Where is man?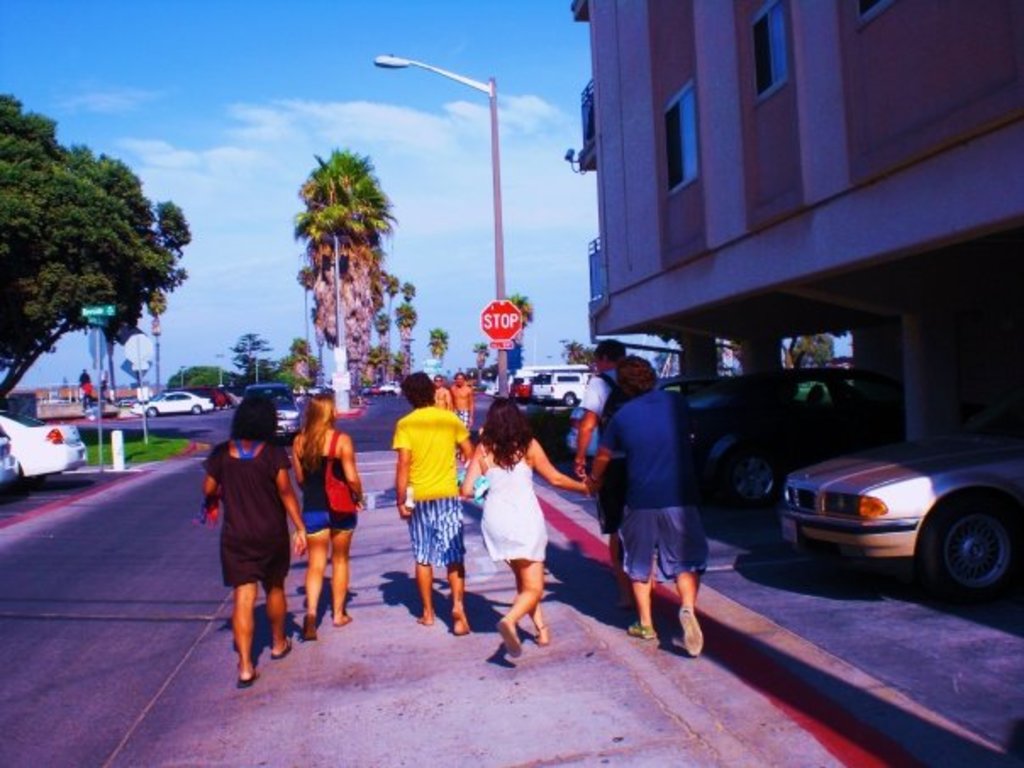
431/370/453/407.
